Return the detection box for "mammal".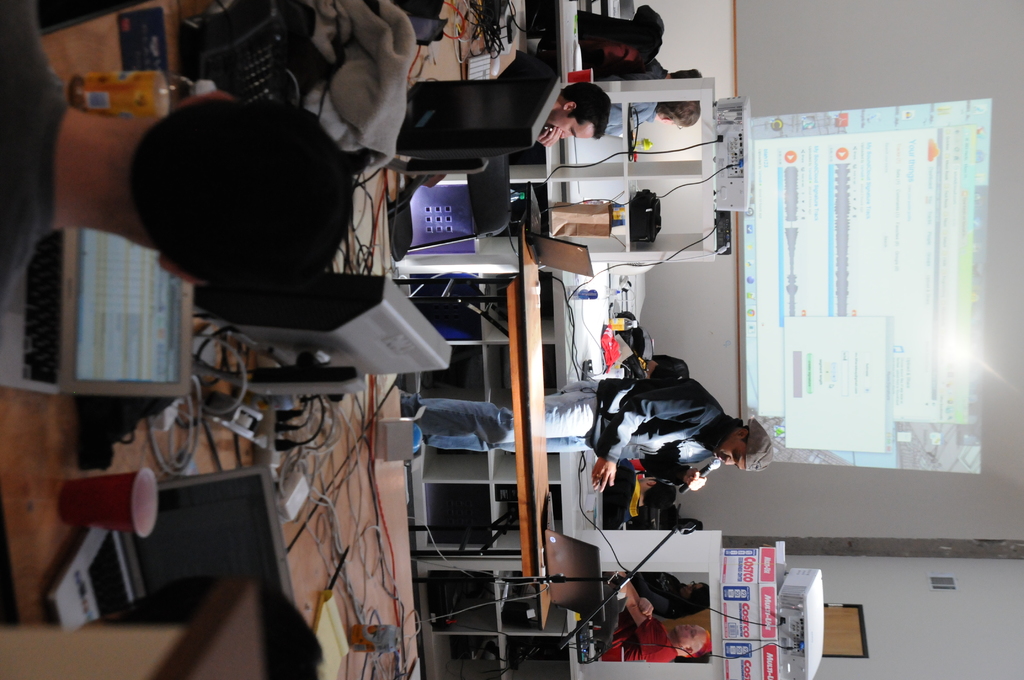
pyautogui.locateOnScreen(625, 54, 701, 83).
